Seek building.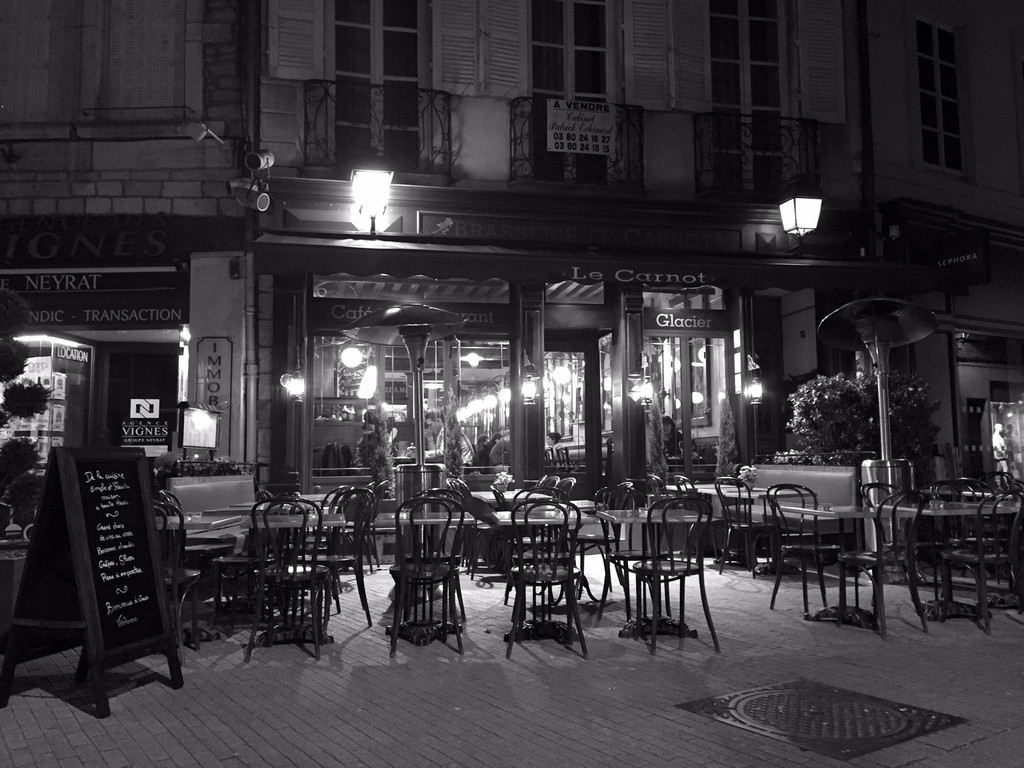
(left=244, top=1, right=943, bottom=511).
